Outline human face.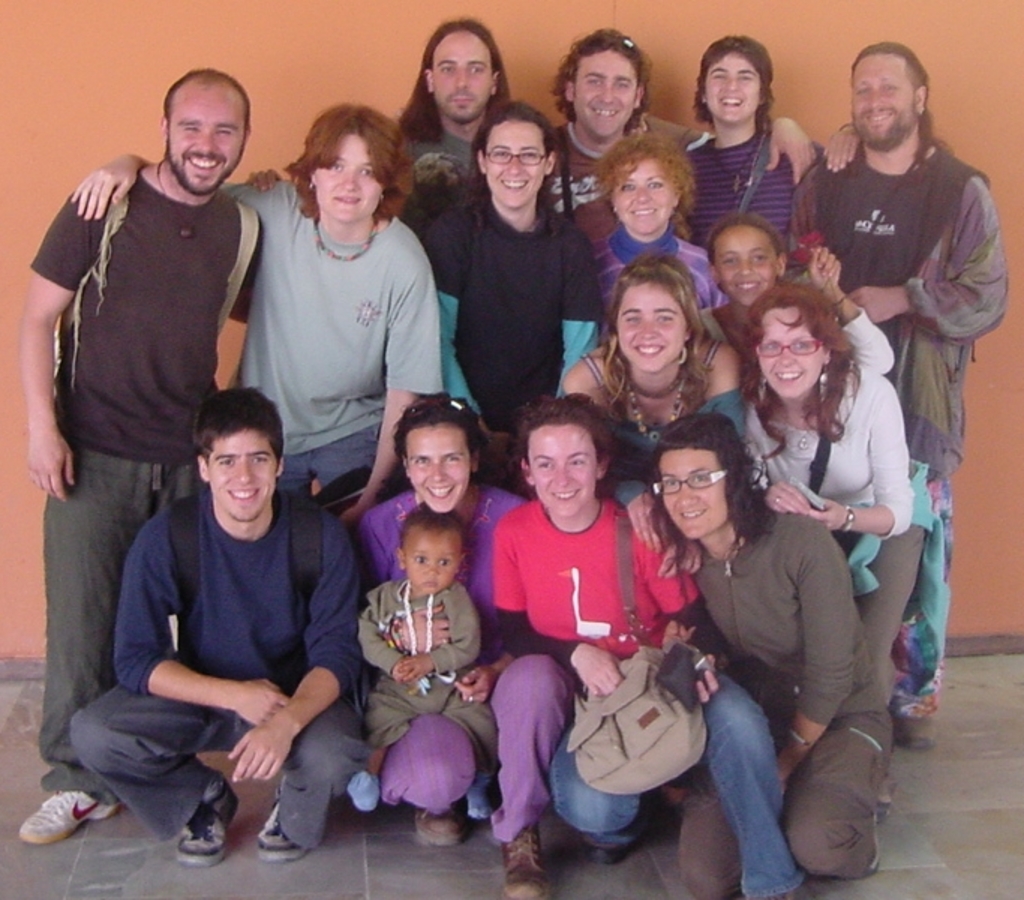
Outline: <box>613,155,673,228</box>.
